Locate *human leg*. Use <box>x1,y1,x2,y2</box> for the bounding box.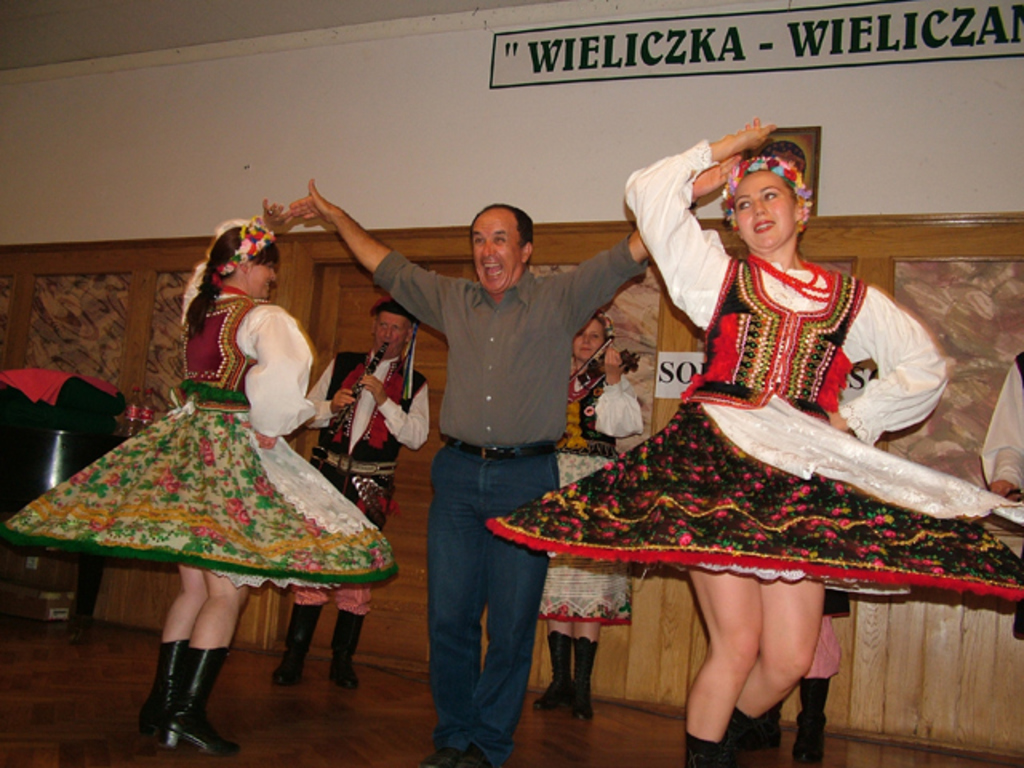
<box>686,566,763,763</box>.
